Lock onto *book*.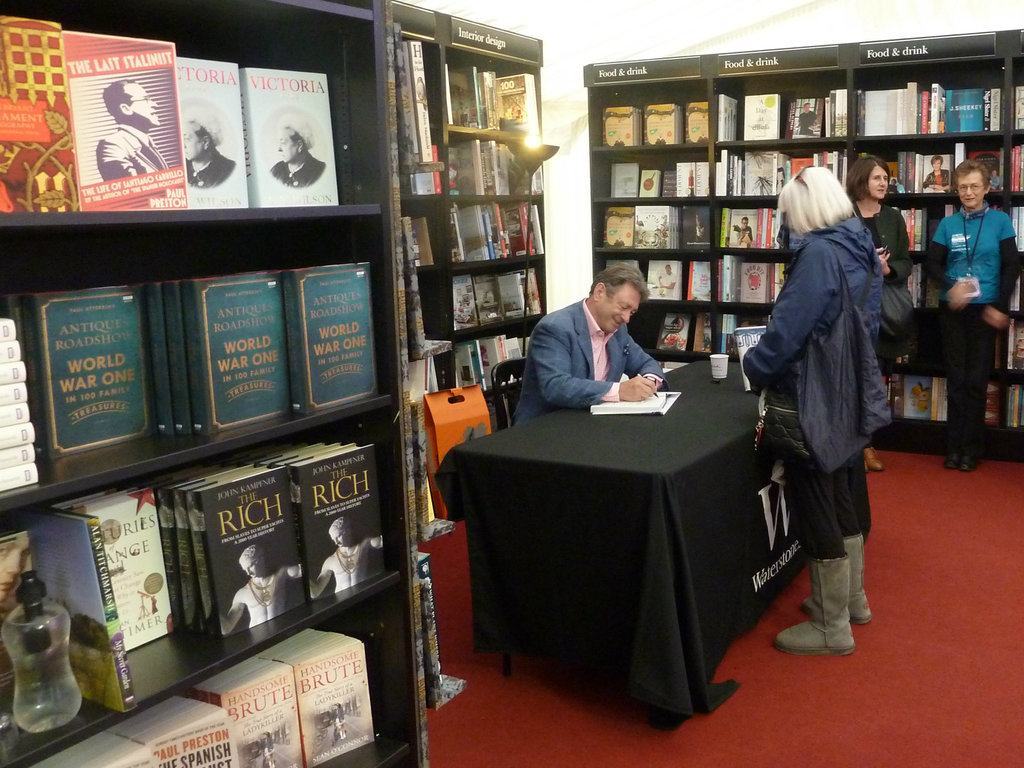
Locked: bbox(903, 257, 929, 309).
